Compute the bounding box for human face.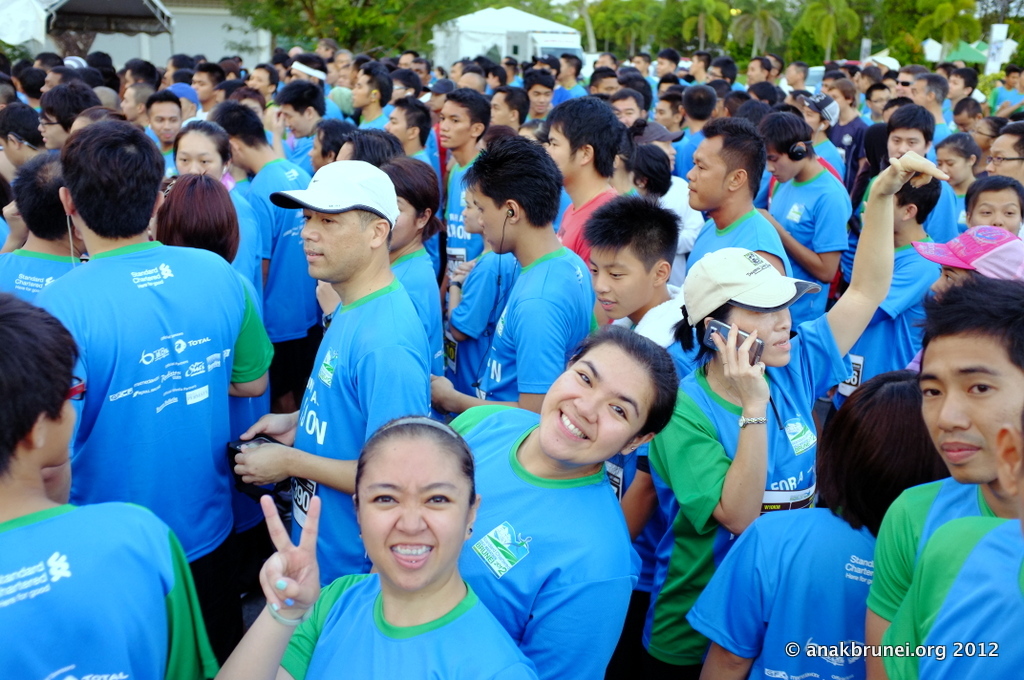
<region>529, 82, 552, 115</region>.
